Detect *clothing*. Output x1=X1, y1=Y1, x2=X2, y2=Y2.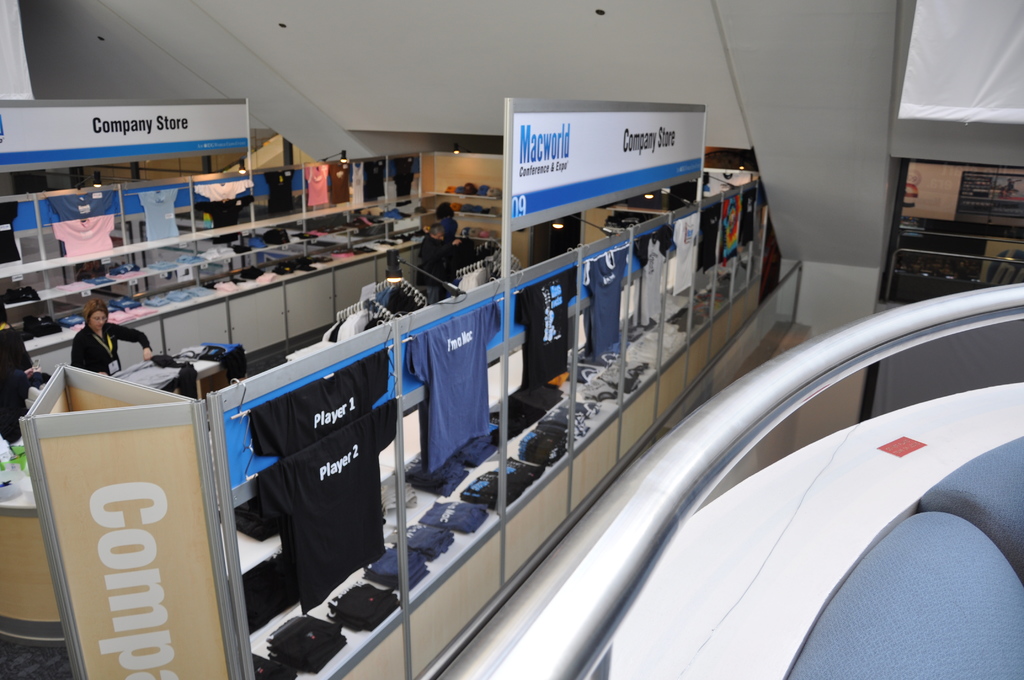
x1=248, y1=344, x2=397, y2=459.
